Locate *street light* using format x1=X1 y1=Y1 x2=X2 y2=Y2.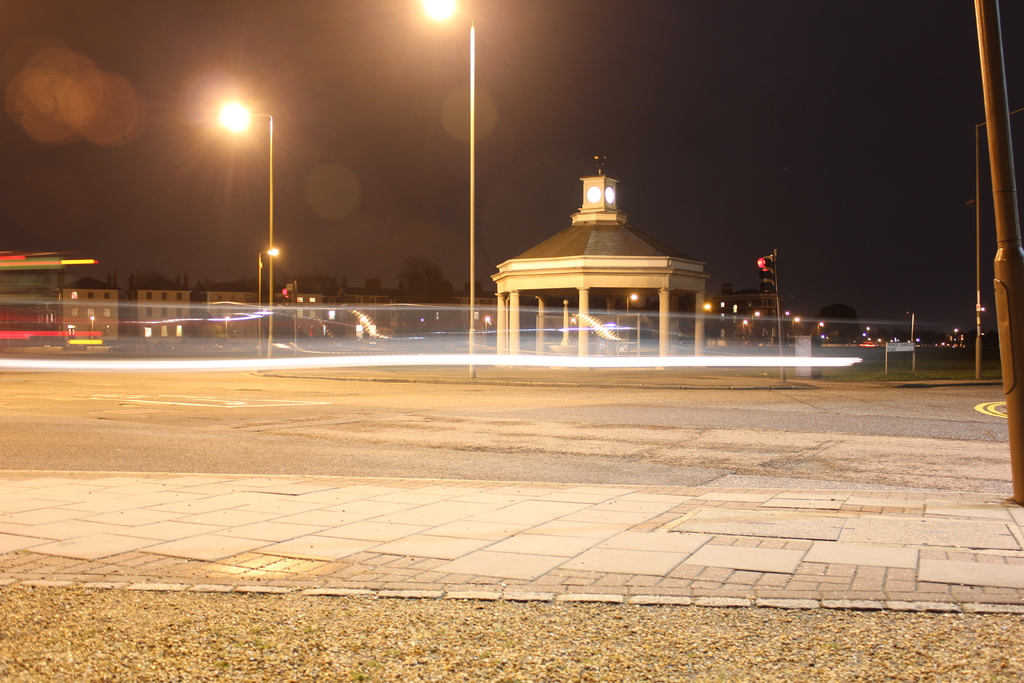
x1=904 y1=309 x2=916 y2=373.
